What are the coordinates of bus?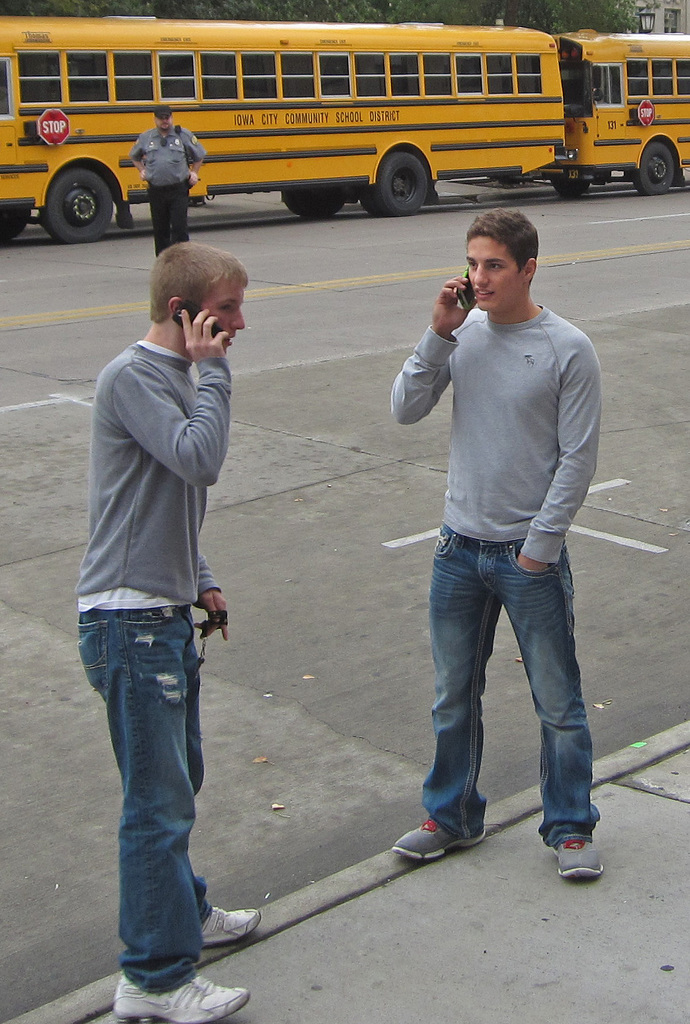
box=[0, 11, 570, 251].
